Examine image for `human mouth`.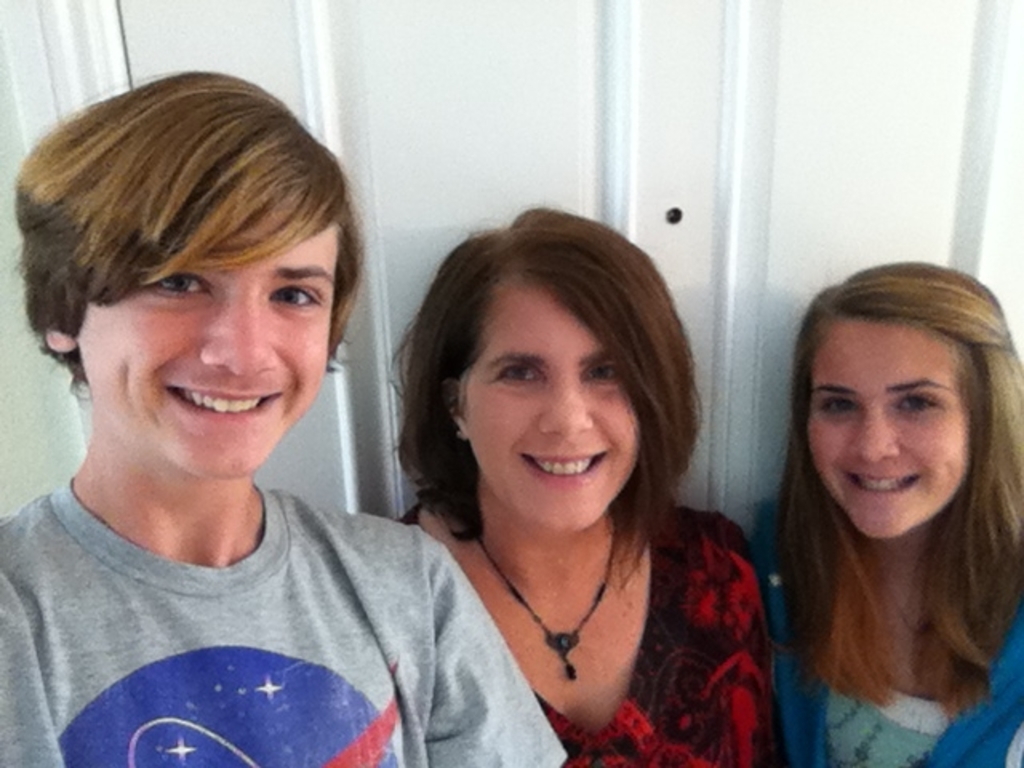
Examination result: box(518, 446, 611, 488).
